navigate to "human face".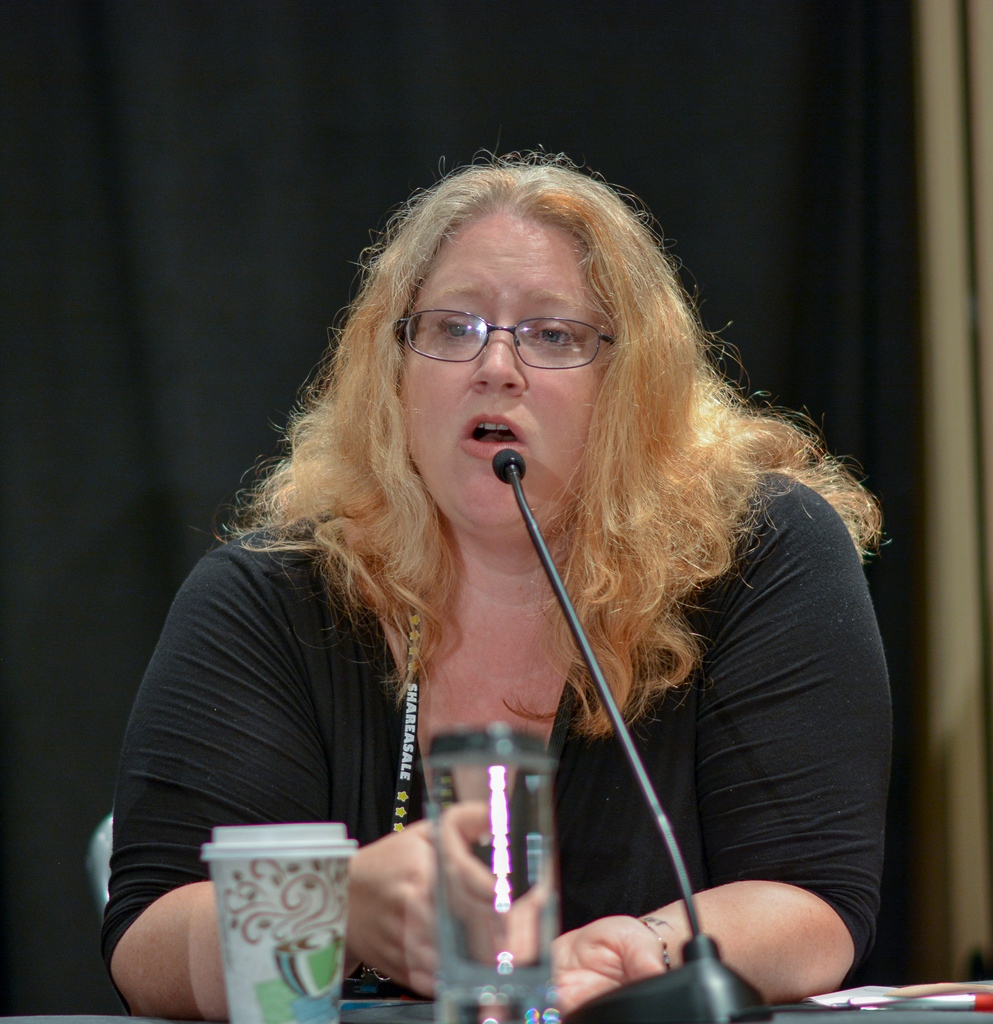
Navigation target: bbox(394, 206, 611, 528).
